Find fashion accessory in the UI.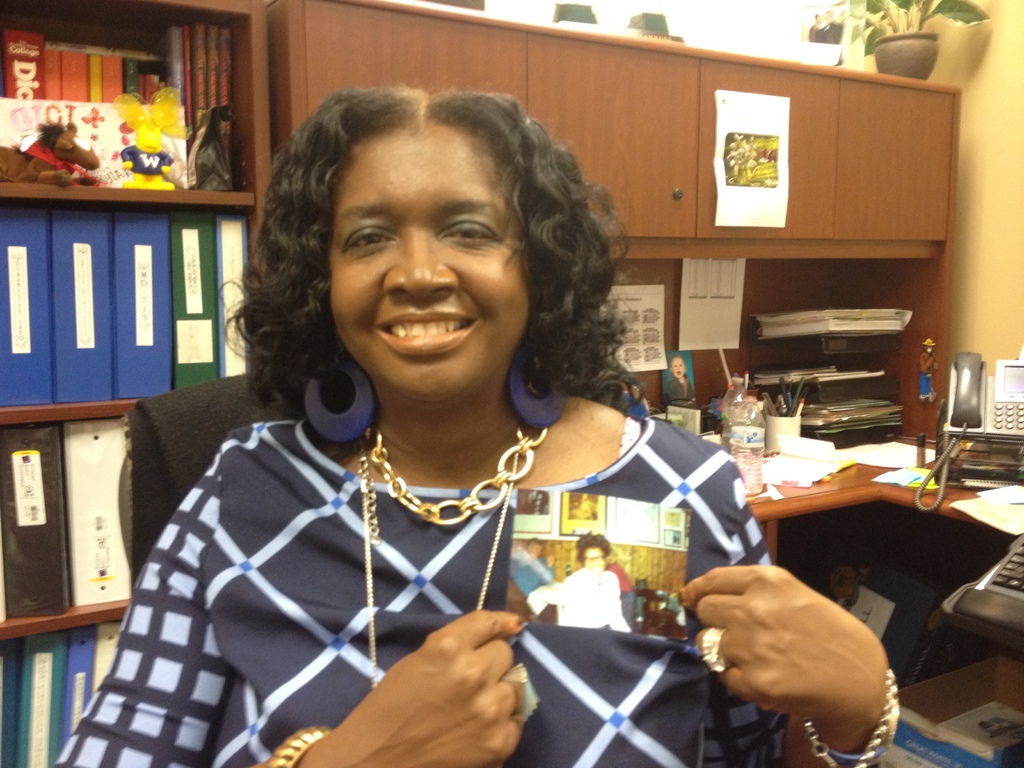
UI element at bbox=(302, 359, 379, 444).
